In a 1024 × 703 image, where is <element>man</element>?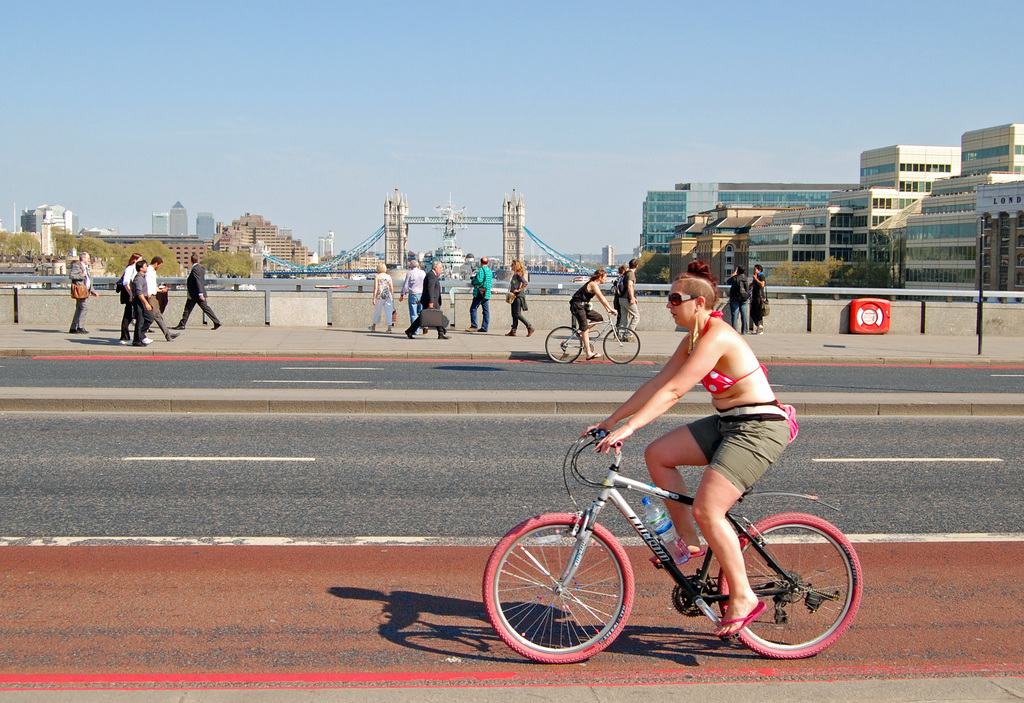
l=140, t=257, r=174, b=342.
